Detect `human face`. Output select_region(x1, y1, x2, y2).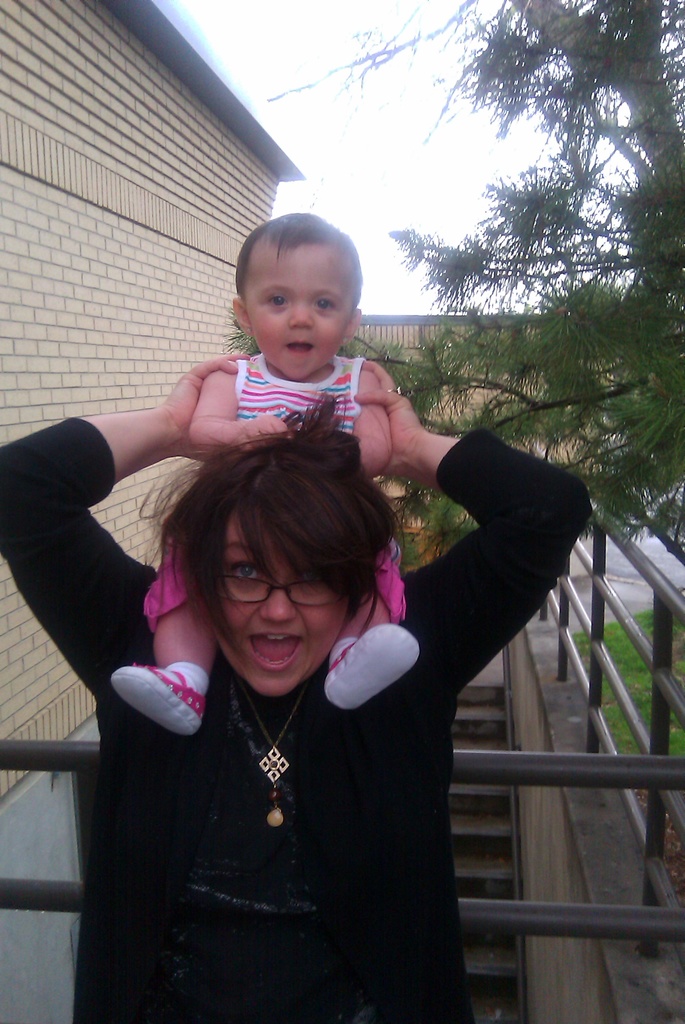
select_region(201, 515, 355, 692).
